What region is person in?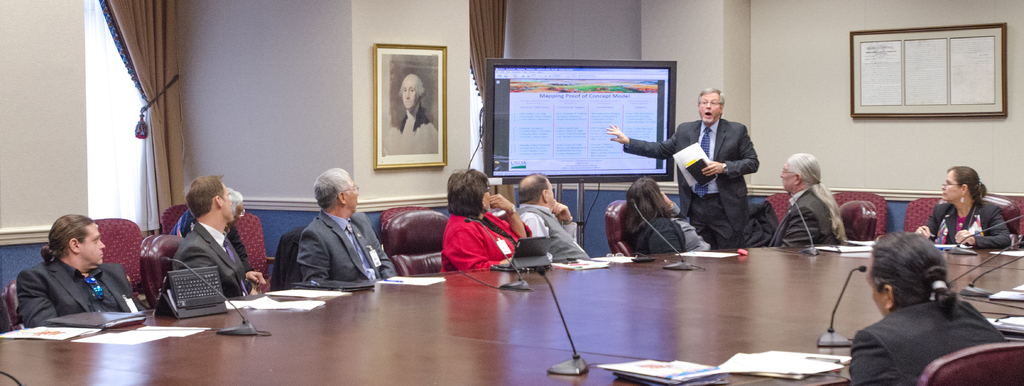
{"x1": 627, "y1": 169, "x2": 709, "y2": 256}.
